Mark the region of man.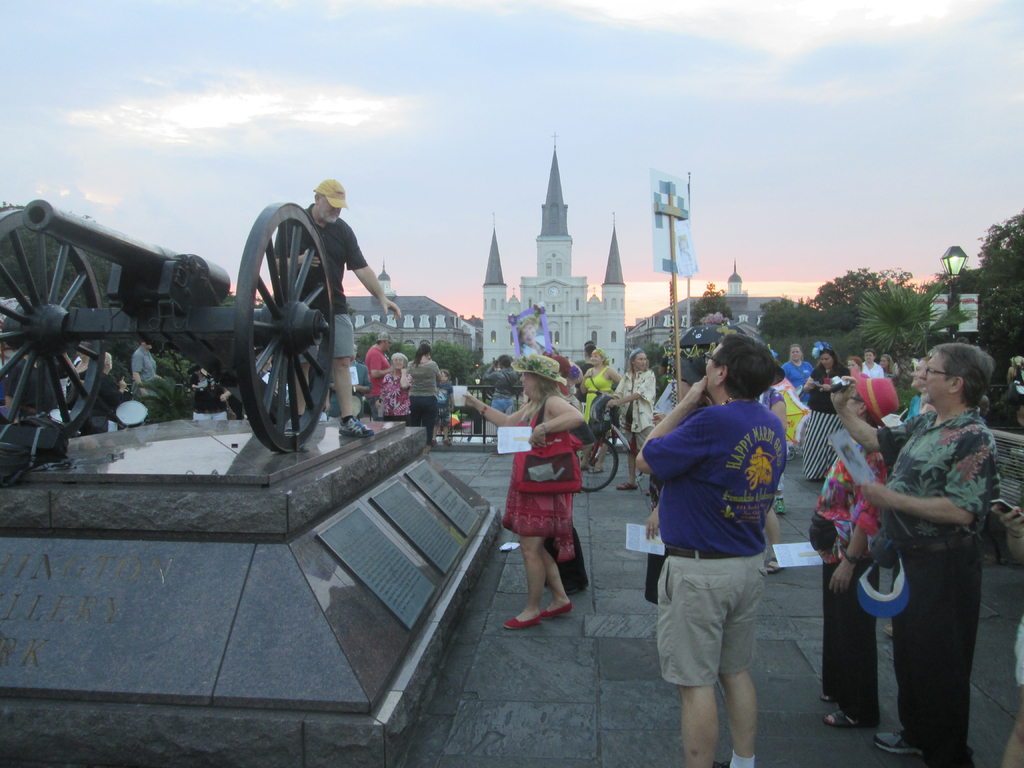
Region: bbox=[604, 344, 658, 497].
